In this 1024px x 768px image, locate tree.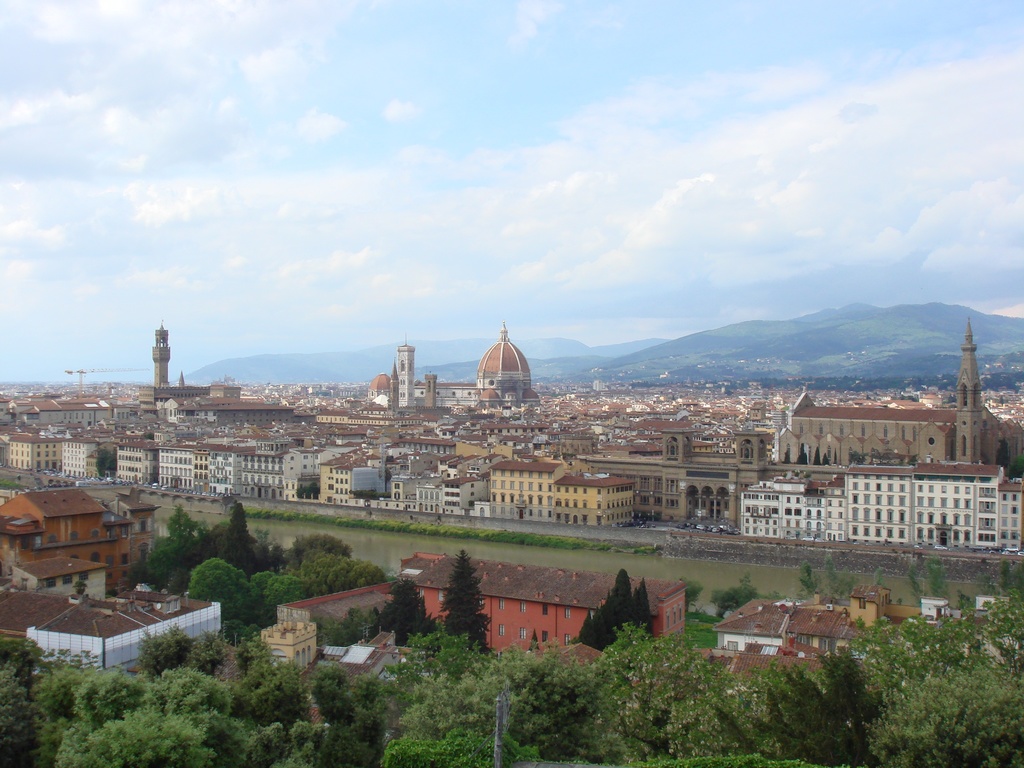
Bounding box: bbox(436, 552, 489, 659).
